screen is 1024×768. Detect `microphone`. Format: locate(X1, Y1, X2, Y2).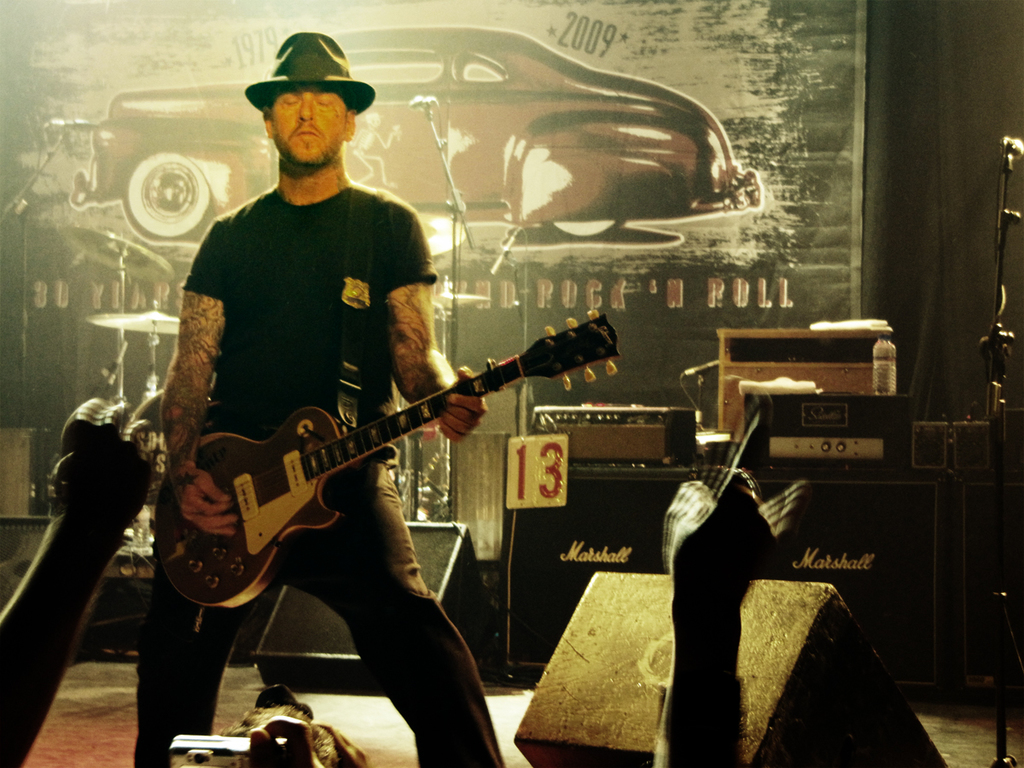
locate(404, 92, 442, 114).
